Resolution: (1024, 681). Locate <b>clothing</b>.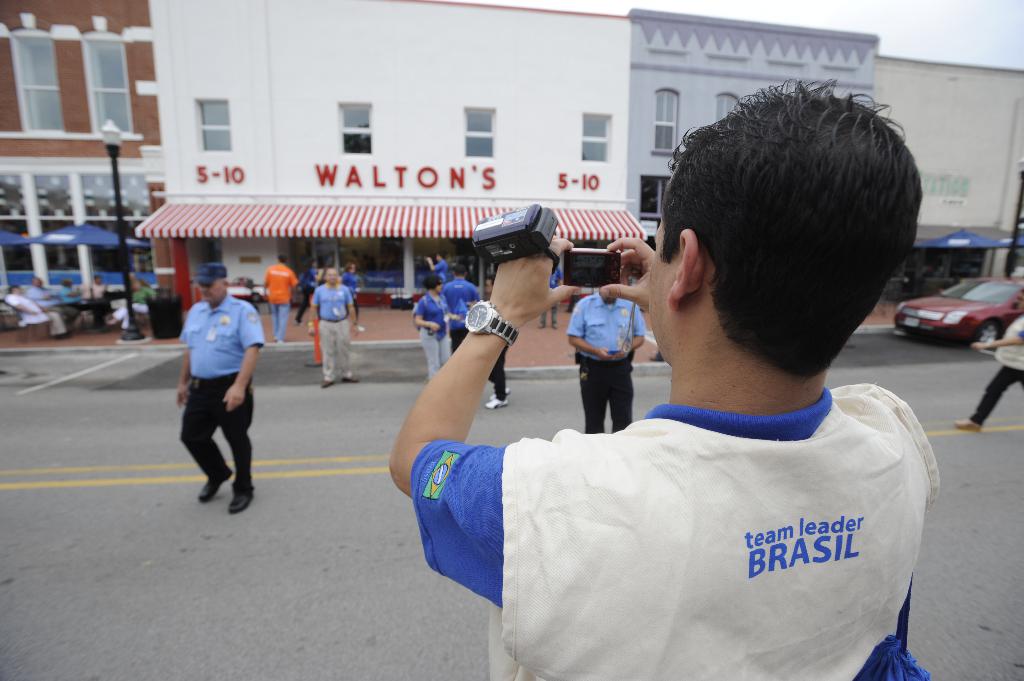
(left=4, top=291, right=66, bottom=342).
